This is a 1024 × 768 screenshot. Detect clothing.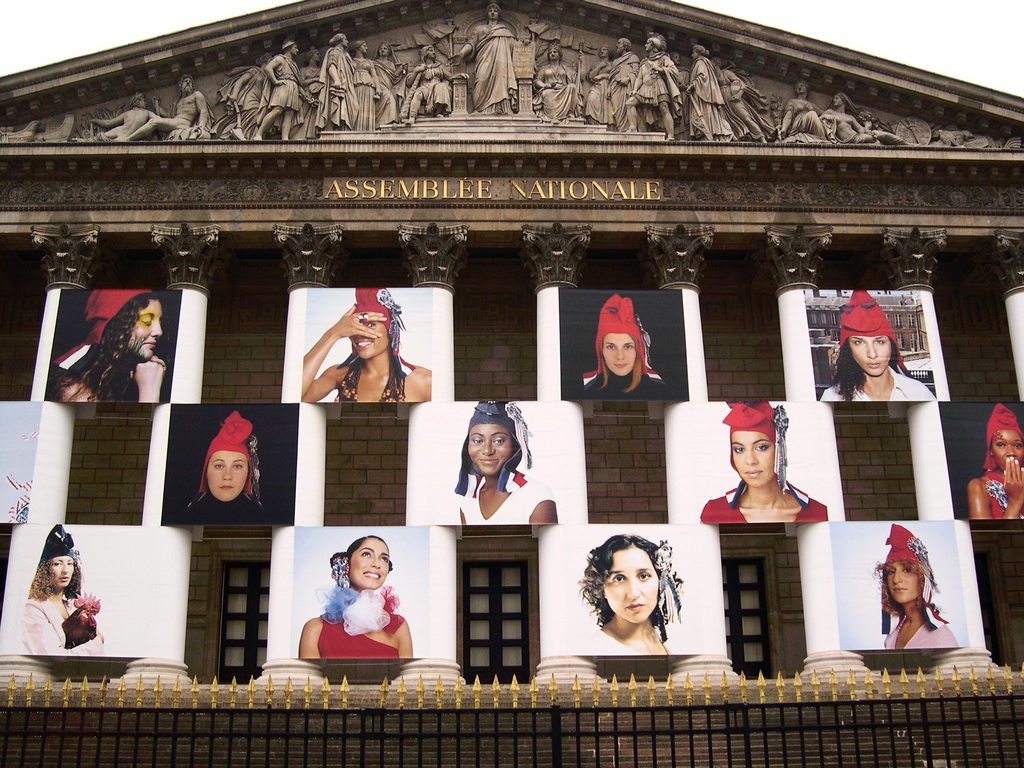
[left=305, top=579, right=407, bottom=676].
